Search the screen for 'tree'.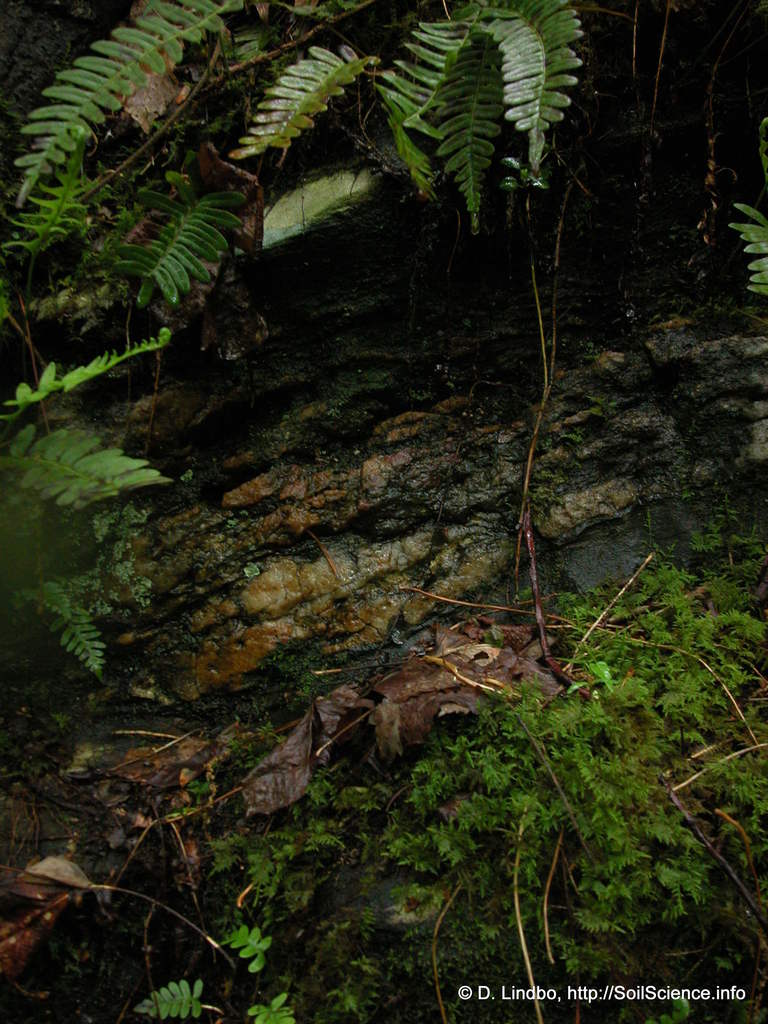
Found at 0/0/767/1023.
